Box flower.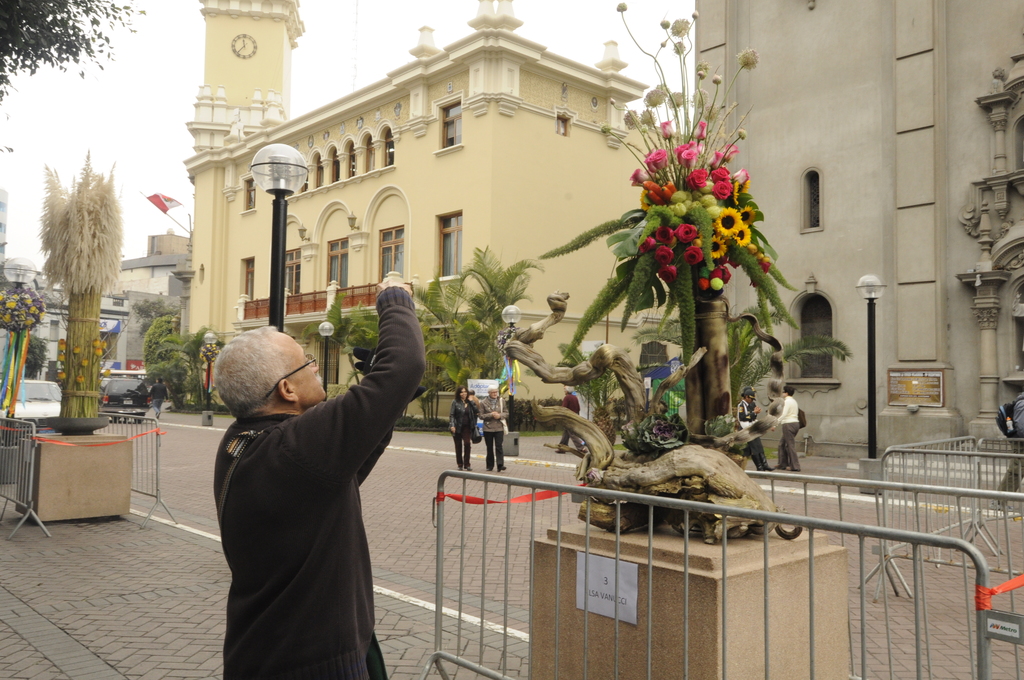
bbox(57, 340, 68, 353).
